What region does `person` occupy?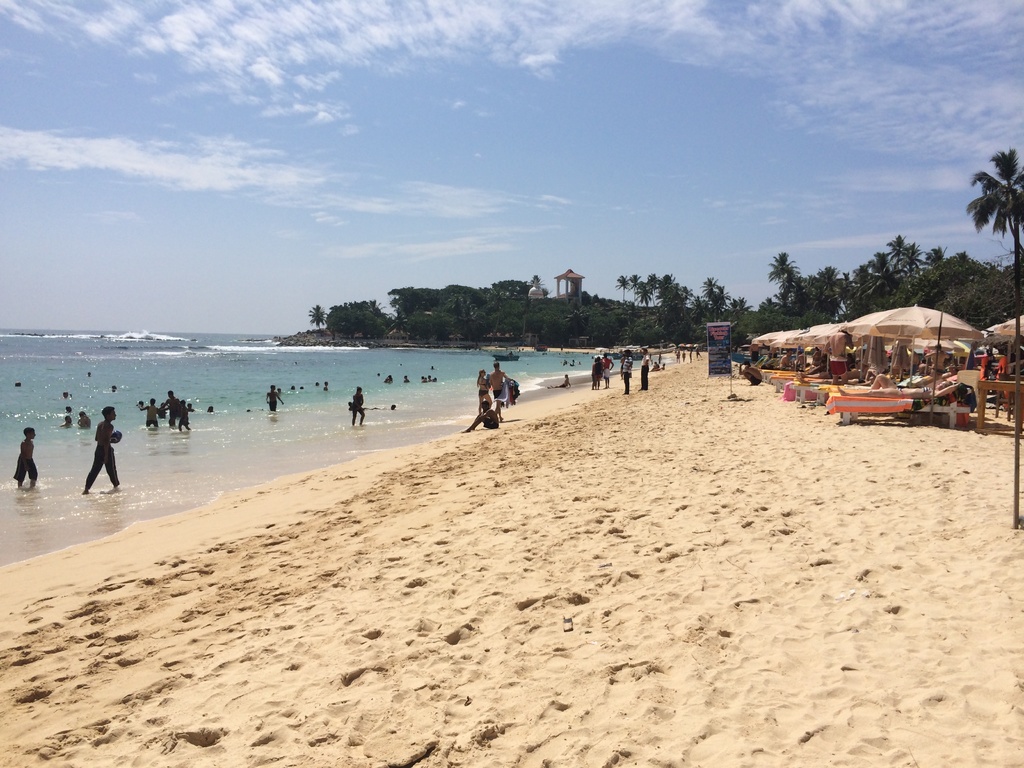
select_region(794, 376, 862, 382).
